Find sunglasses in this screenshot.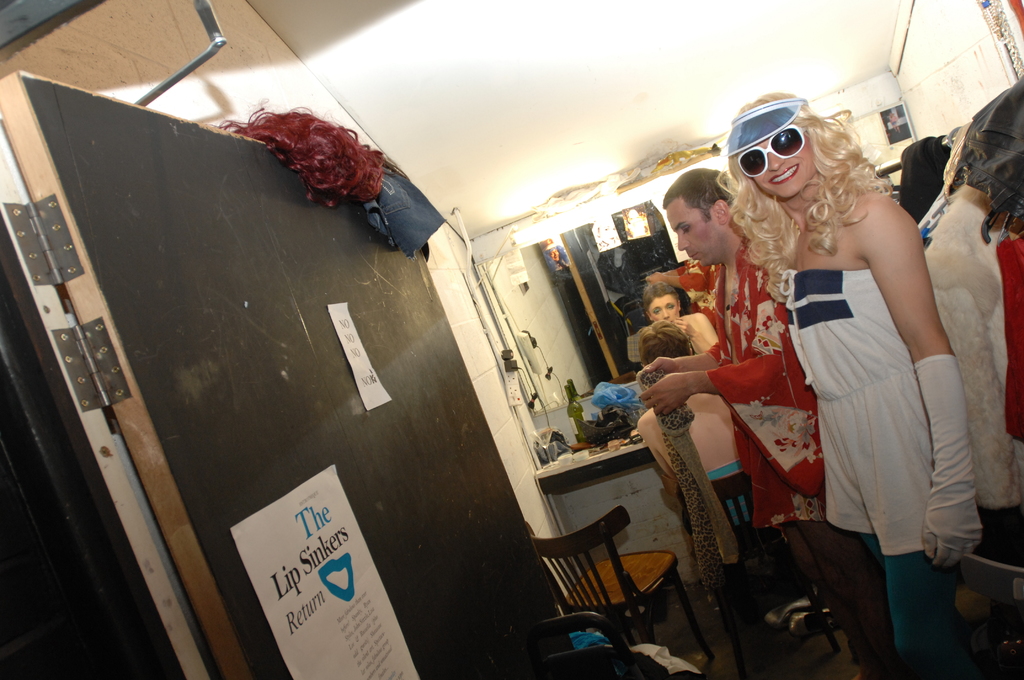
The bounding box for sunglasses is {"x1": 737, "y1": 124, "x2": 808, "y2": 182}.
